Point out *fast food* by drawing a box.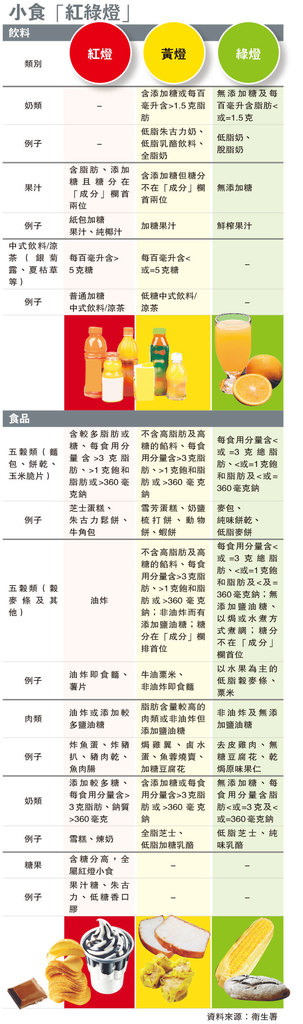
{"x1": 42, "y1": 937, "x2": 92, "y2": 1011}.
